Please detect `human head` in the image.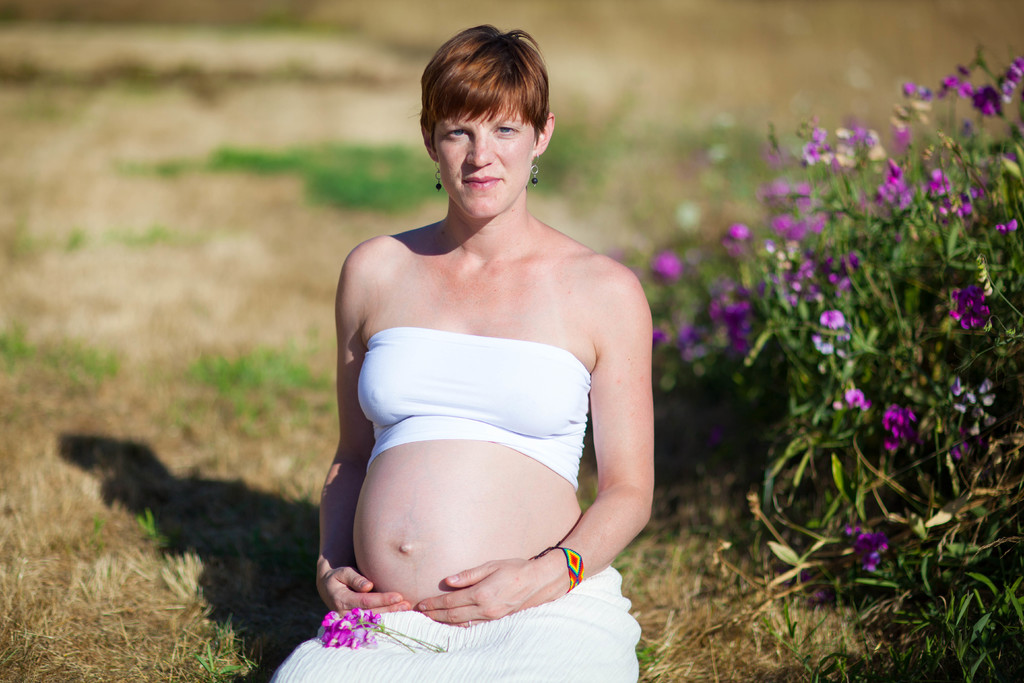
420, 26, 556, 219.
